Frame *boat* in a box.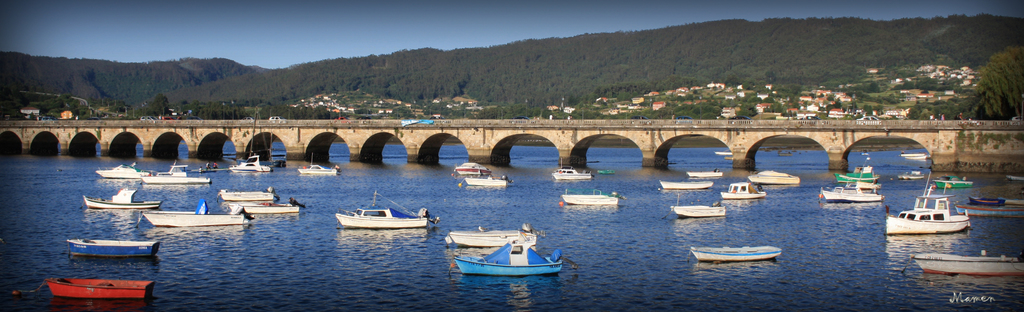
<box>909,248,1023,281</box>.
